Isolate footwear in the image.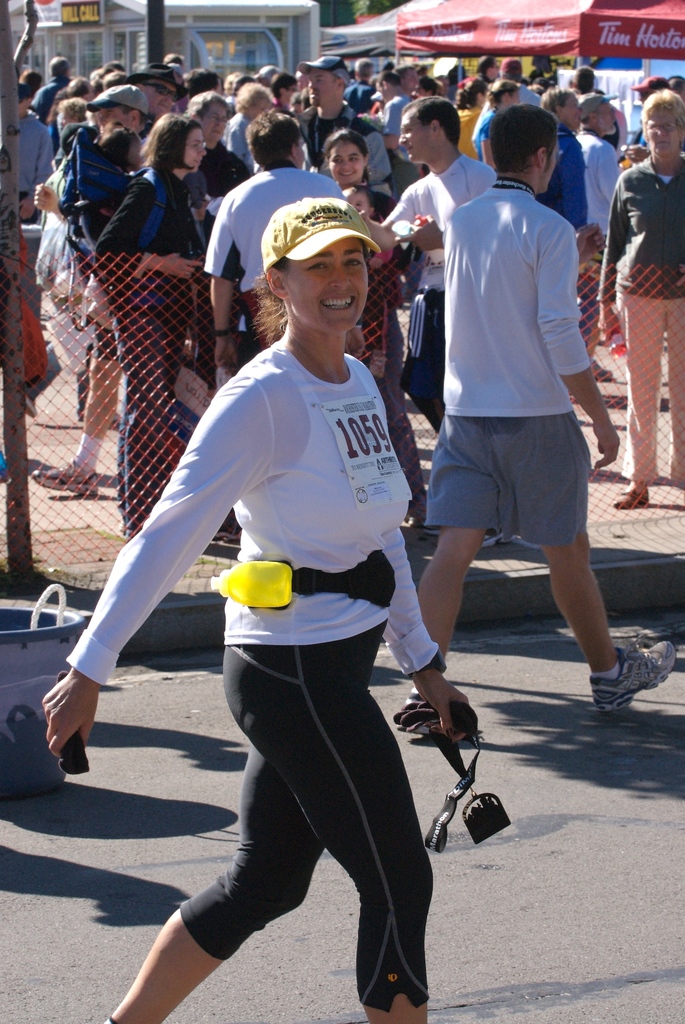
Isolated region: 596:641:667:721.
